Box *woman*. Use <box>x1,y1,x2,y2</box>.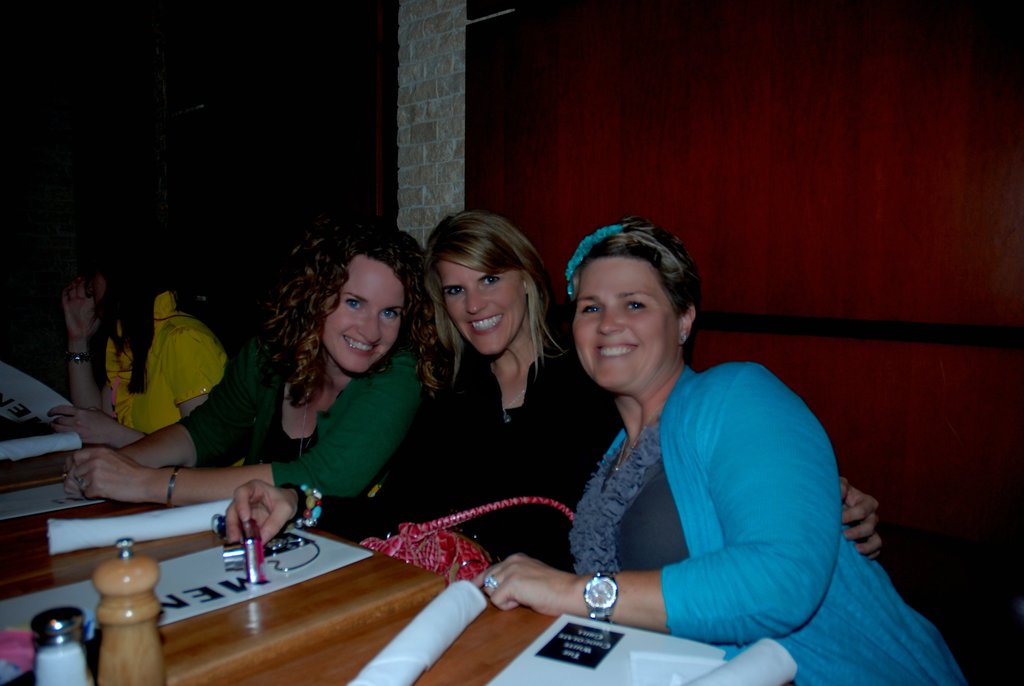
<box>61,230,438,506</box>.
